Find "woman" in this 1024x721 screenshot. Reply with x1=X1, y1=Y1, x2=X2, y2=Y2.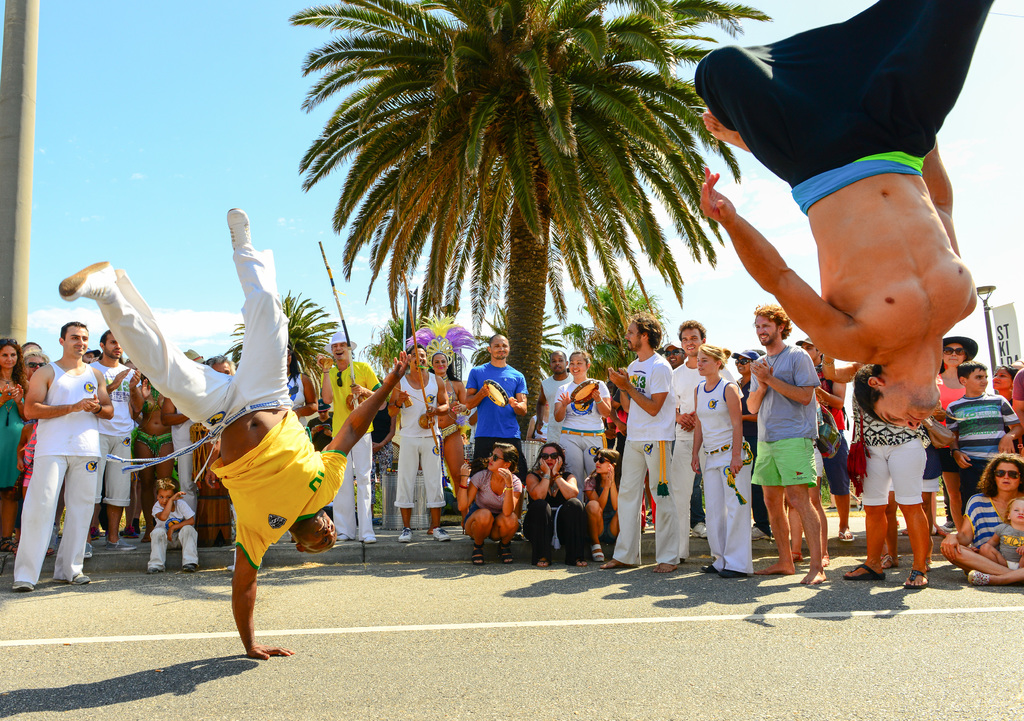
x1=547, y1=344, x2=620, y2=509.
